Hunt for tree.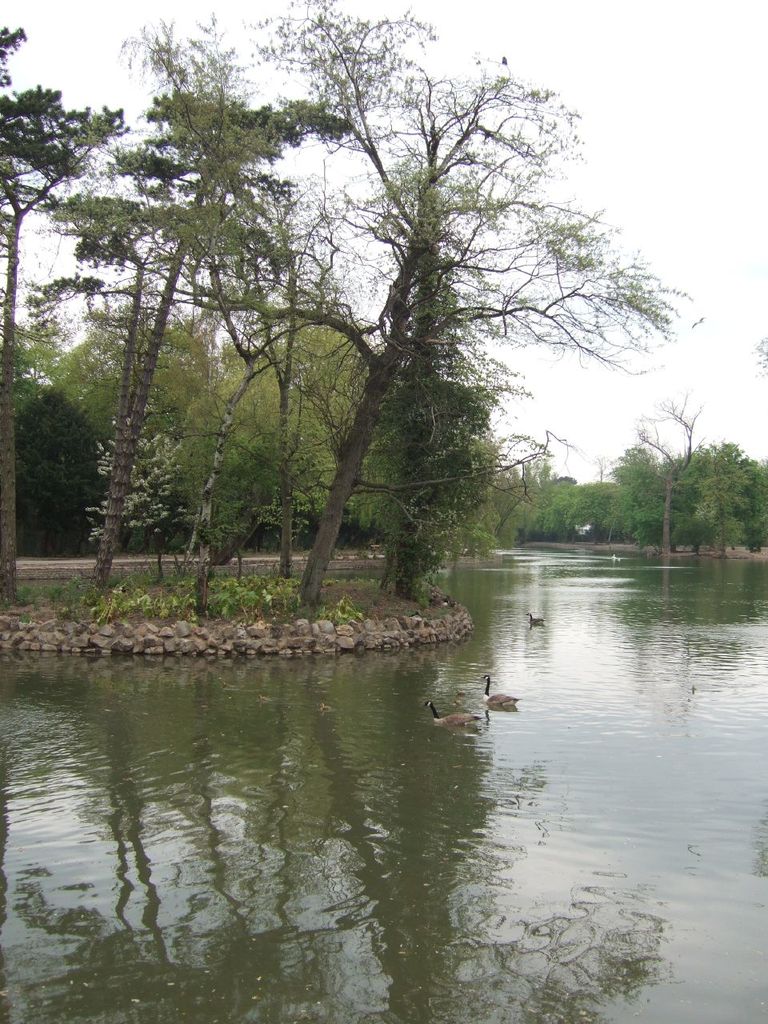
Hunted down at bbox(0, 22, 123, 610).
